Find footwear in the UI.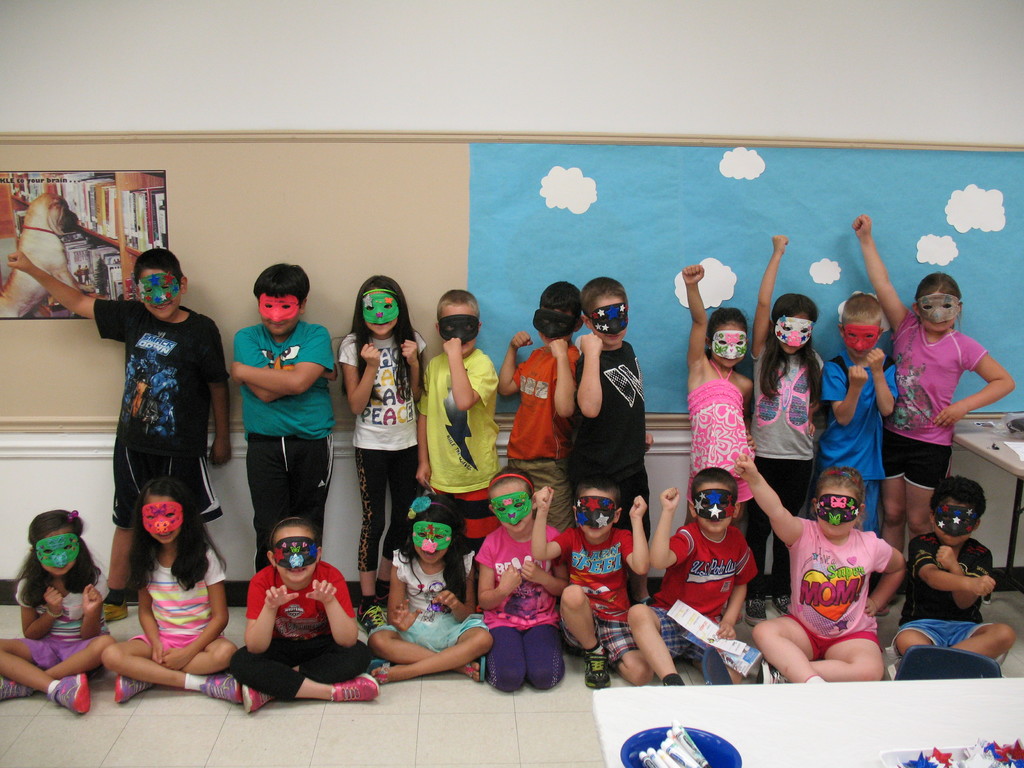
UI element at region(325, 666, 389, 714).
